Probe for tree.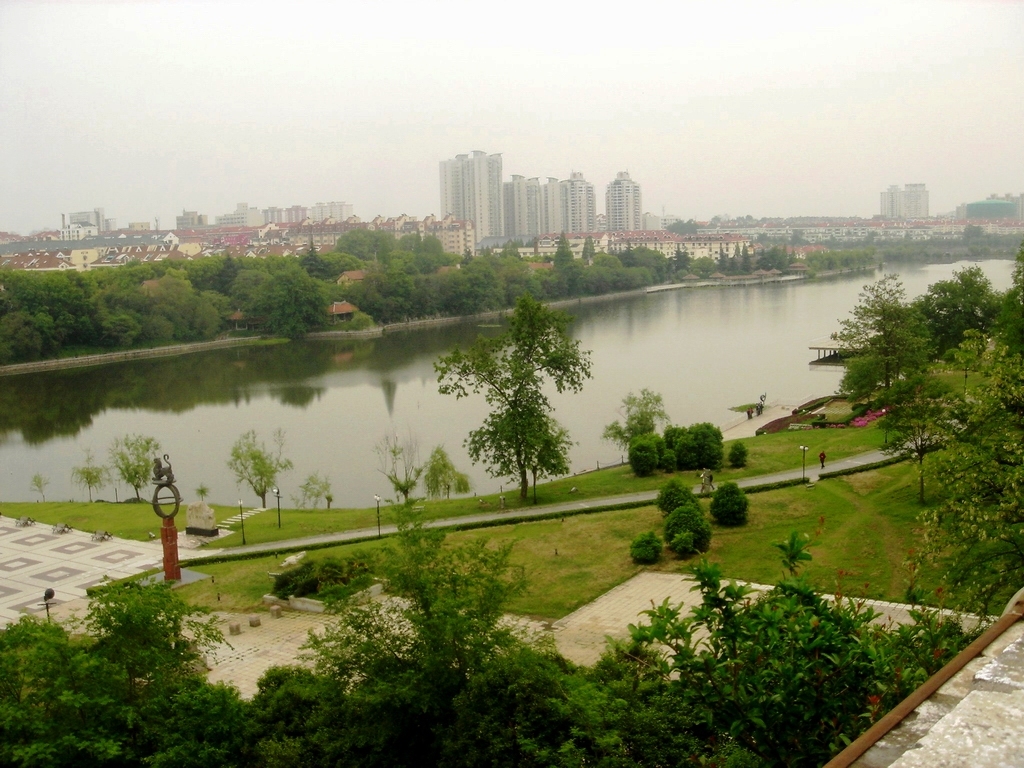
Probe result: rect(106, 431, 167, 510).
